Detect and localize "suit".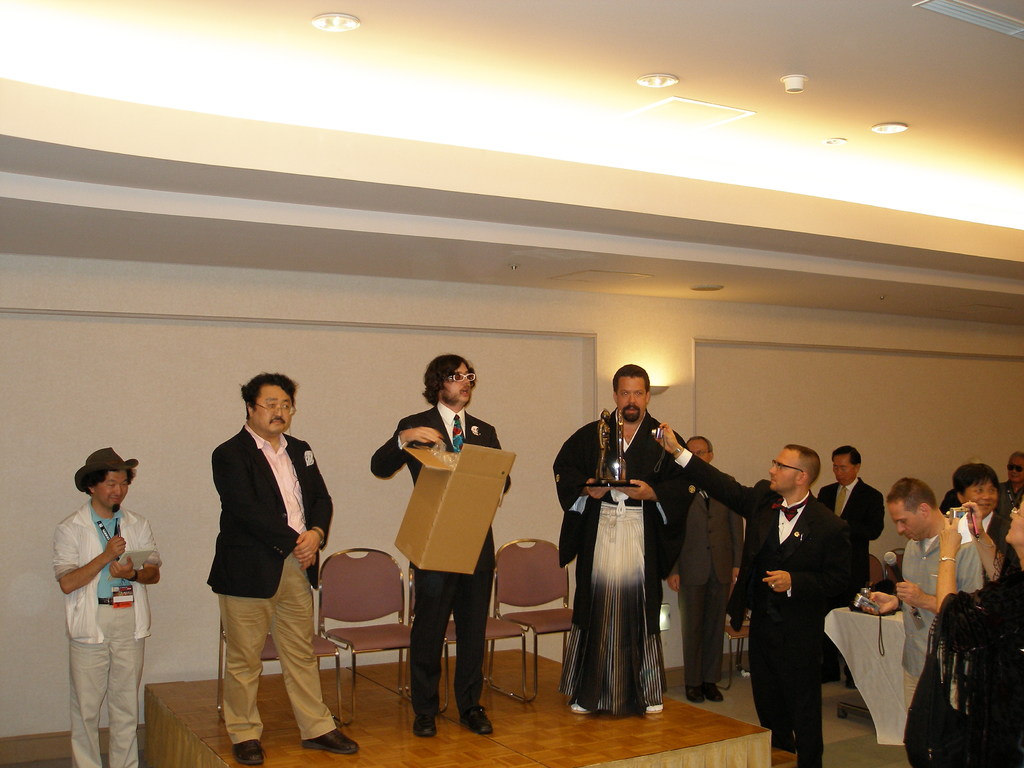
Localized at crop(673, 474, 747, 689).
